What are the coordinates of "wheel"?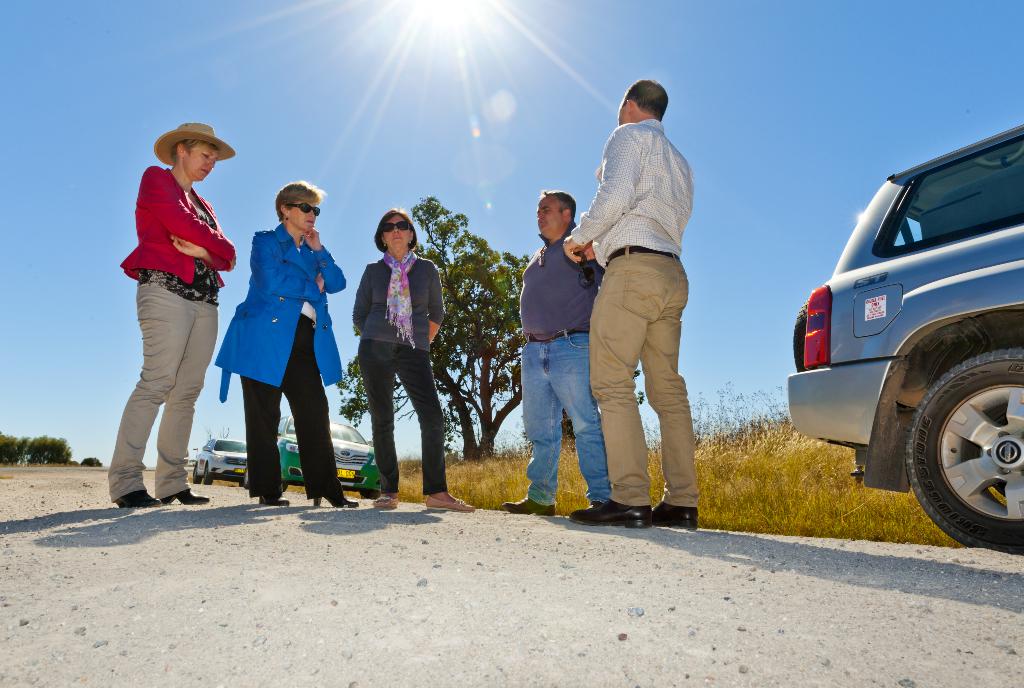
914,338,1016,549.
